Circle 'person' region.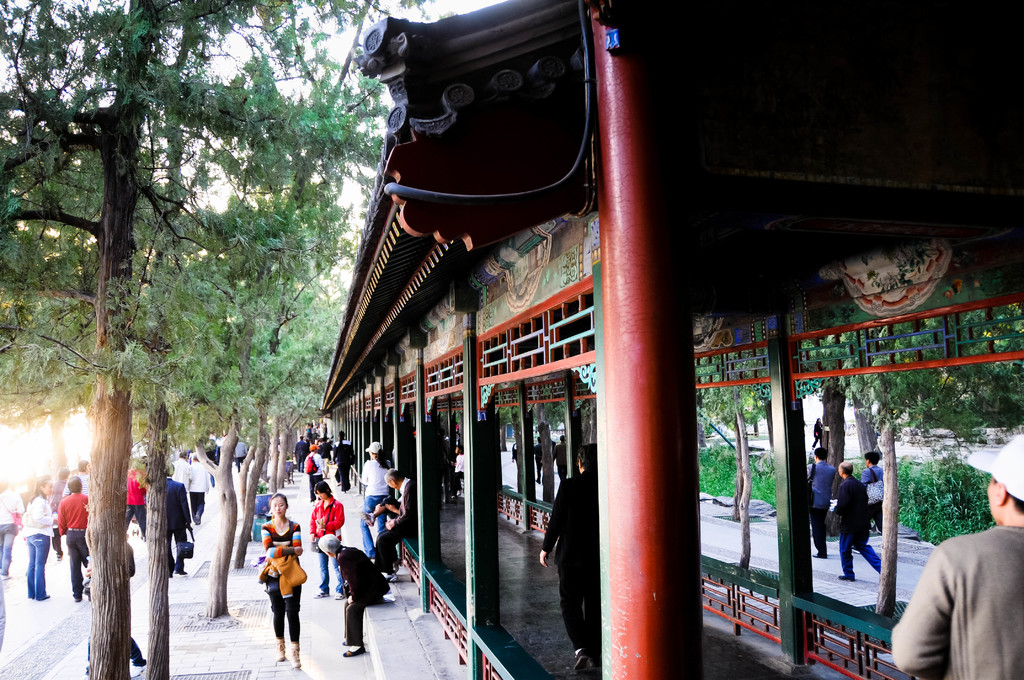
Region: crop(892, 434, 1023, 679).
